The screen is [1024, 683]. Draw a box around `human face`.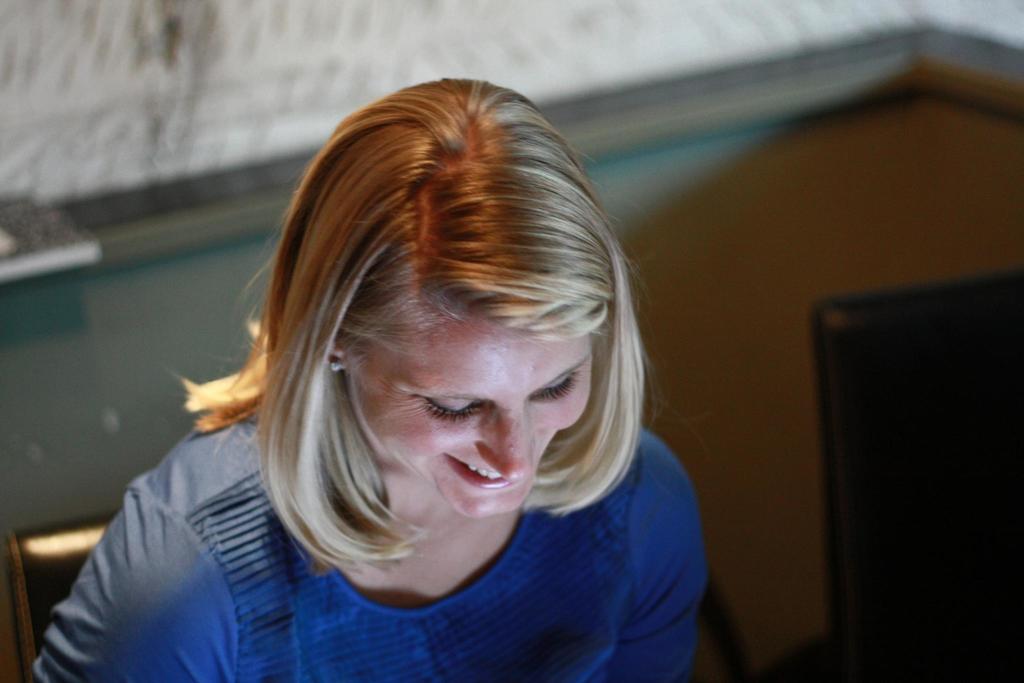
348, 320, 595, 515.
